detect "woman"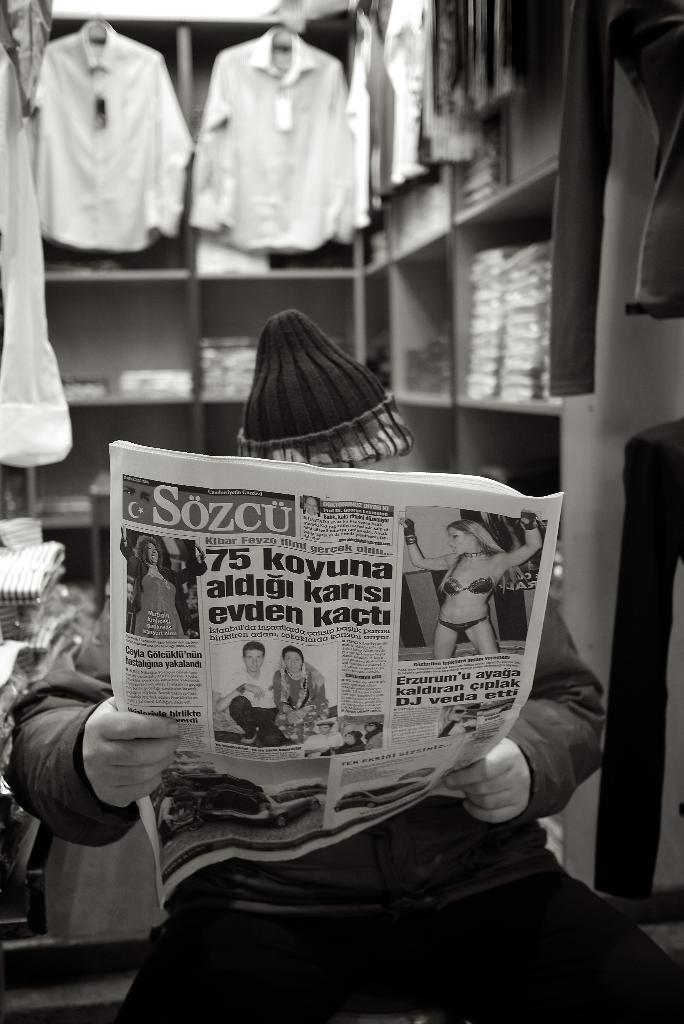
128,529,207,639
